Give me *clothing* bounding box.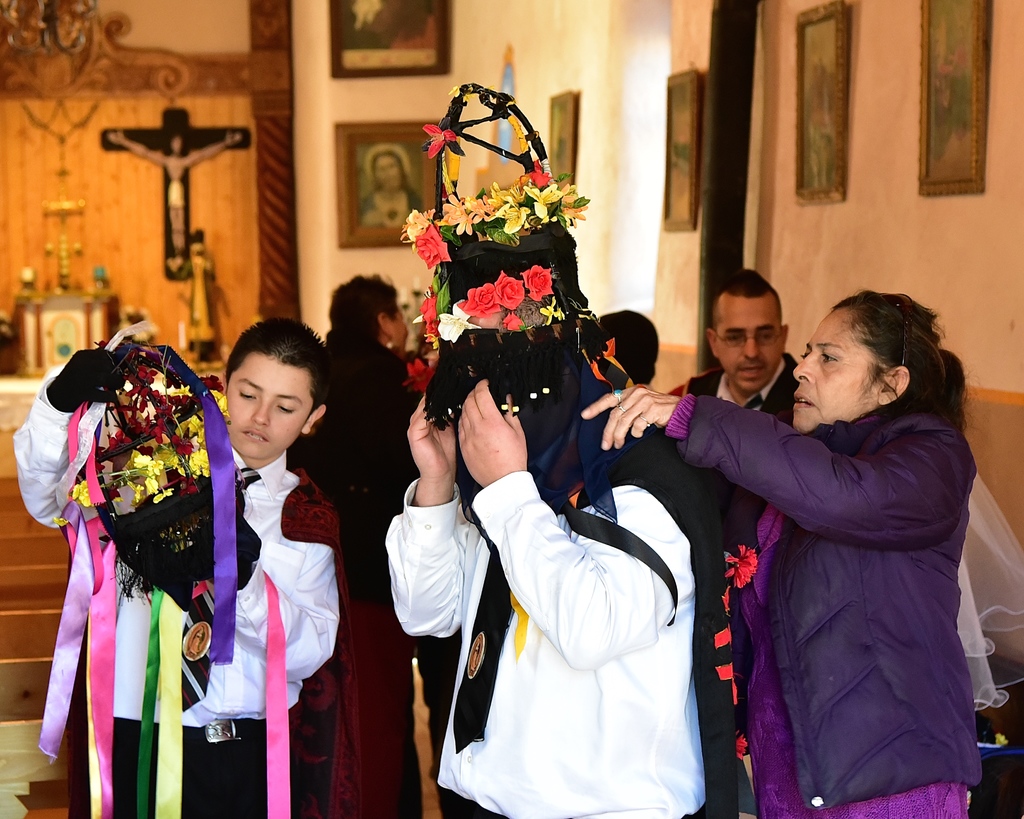
x1=15 y1=354 x2=340 y2=818.
